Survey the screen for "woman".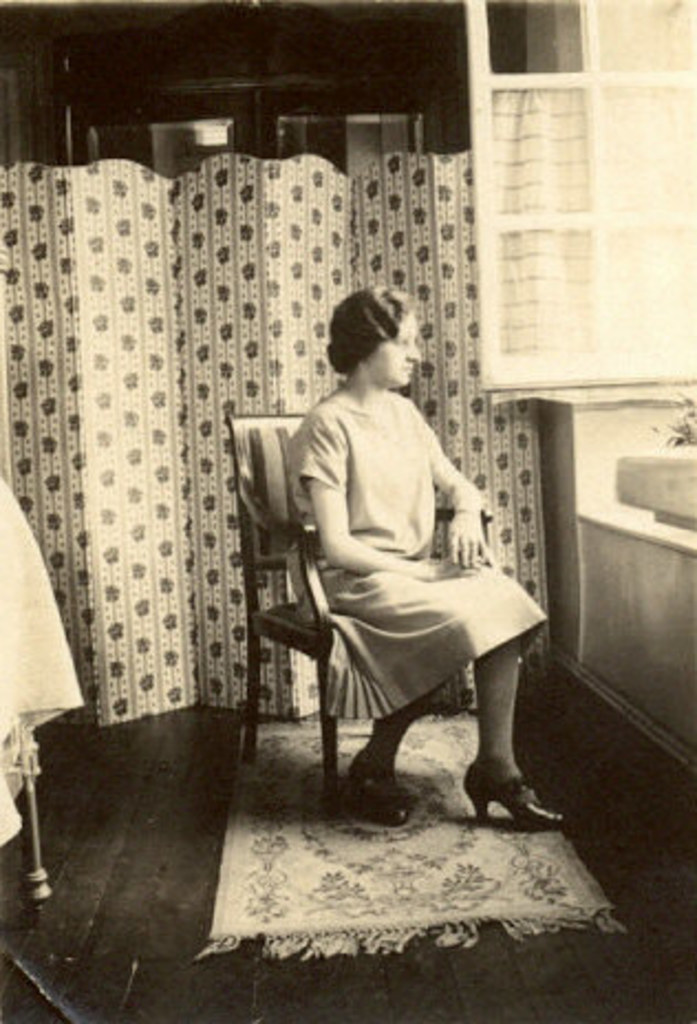
Survey found: l=282, t=282, r=569, b=834.
